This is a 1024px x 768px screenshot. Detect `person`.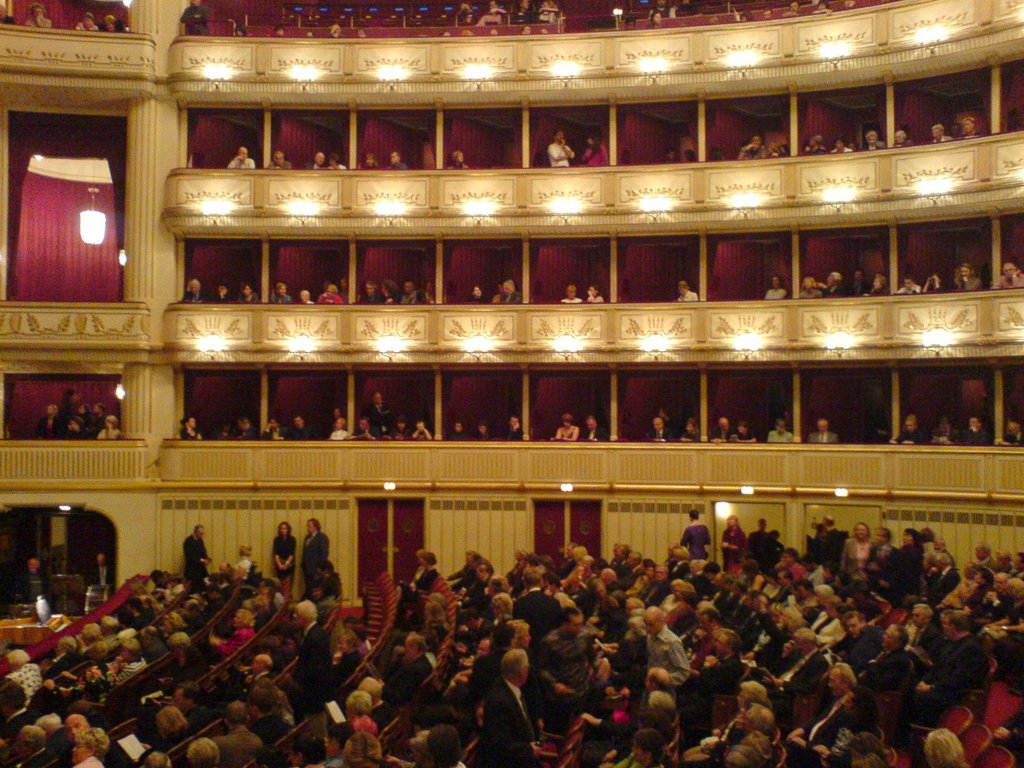
271/24/287/38.
